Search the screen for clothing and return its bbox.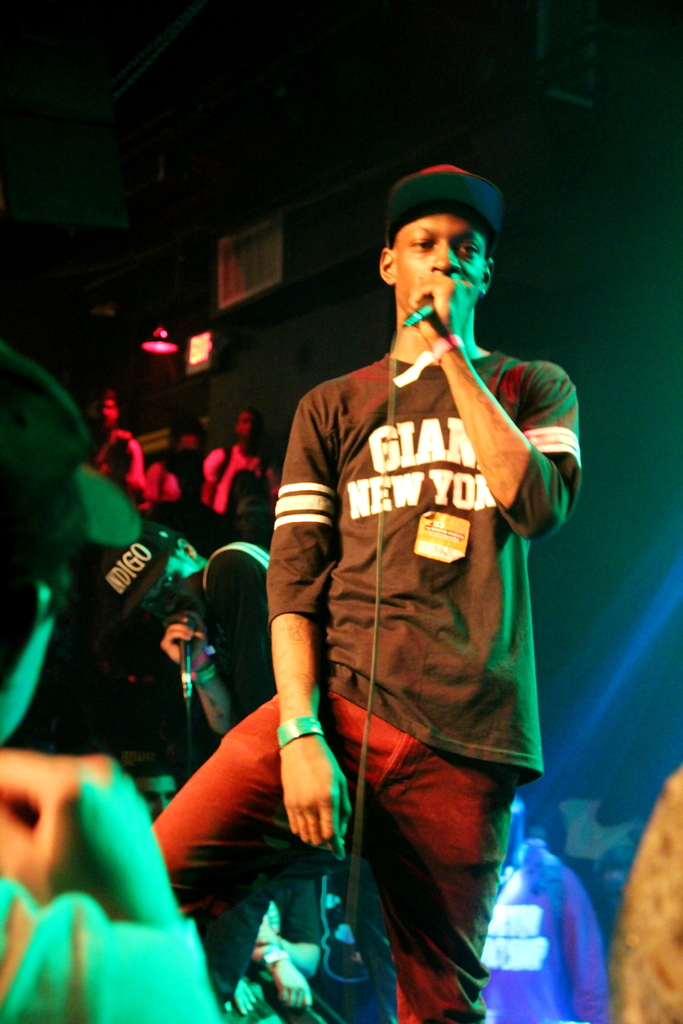
Found: region(201, 443, 276, 511).
